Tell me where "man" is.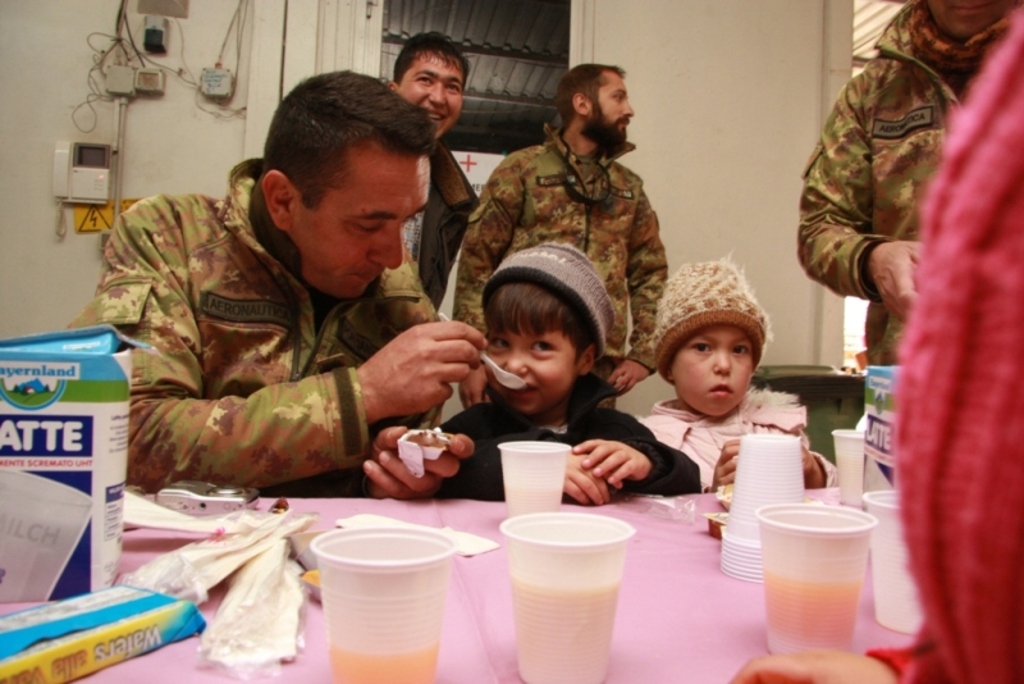
"man" is at locate(389, 26, 483, 316).
